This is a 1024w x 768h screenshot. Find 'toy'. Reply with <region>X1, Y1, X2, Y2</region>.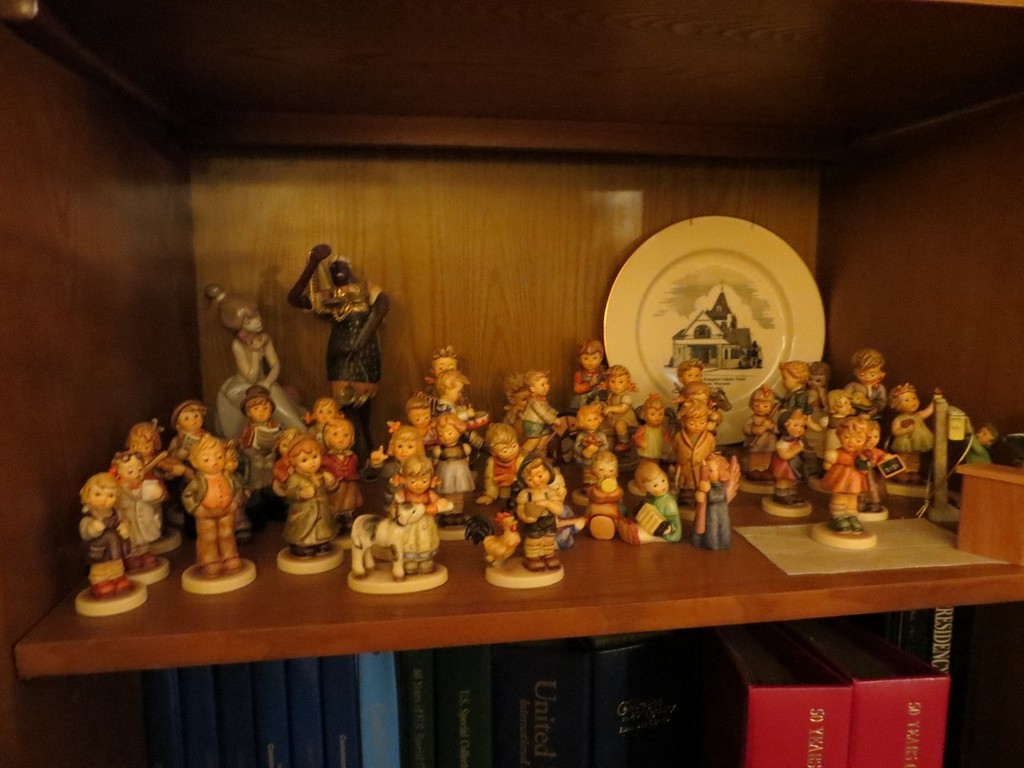
<region>207, 283, 311, 484</region>.
